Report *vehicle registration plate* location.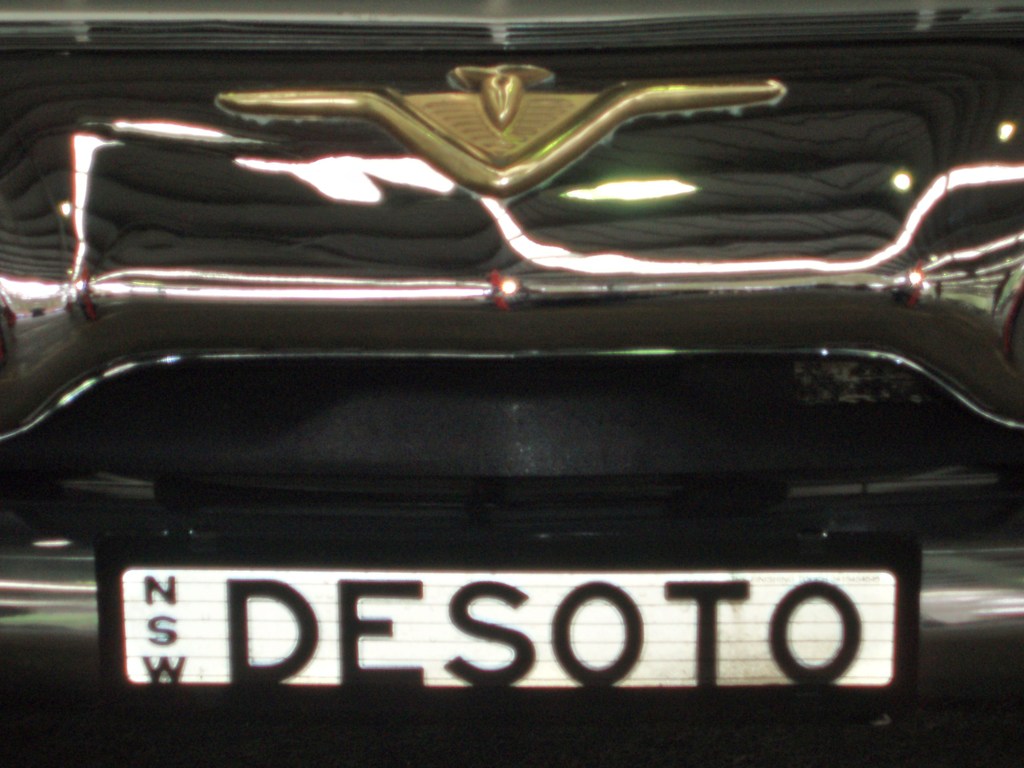
Report: x1=116, y1=564, x2=897, y2=689.
